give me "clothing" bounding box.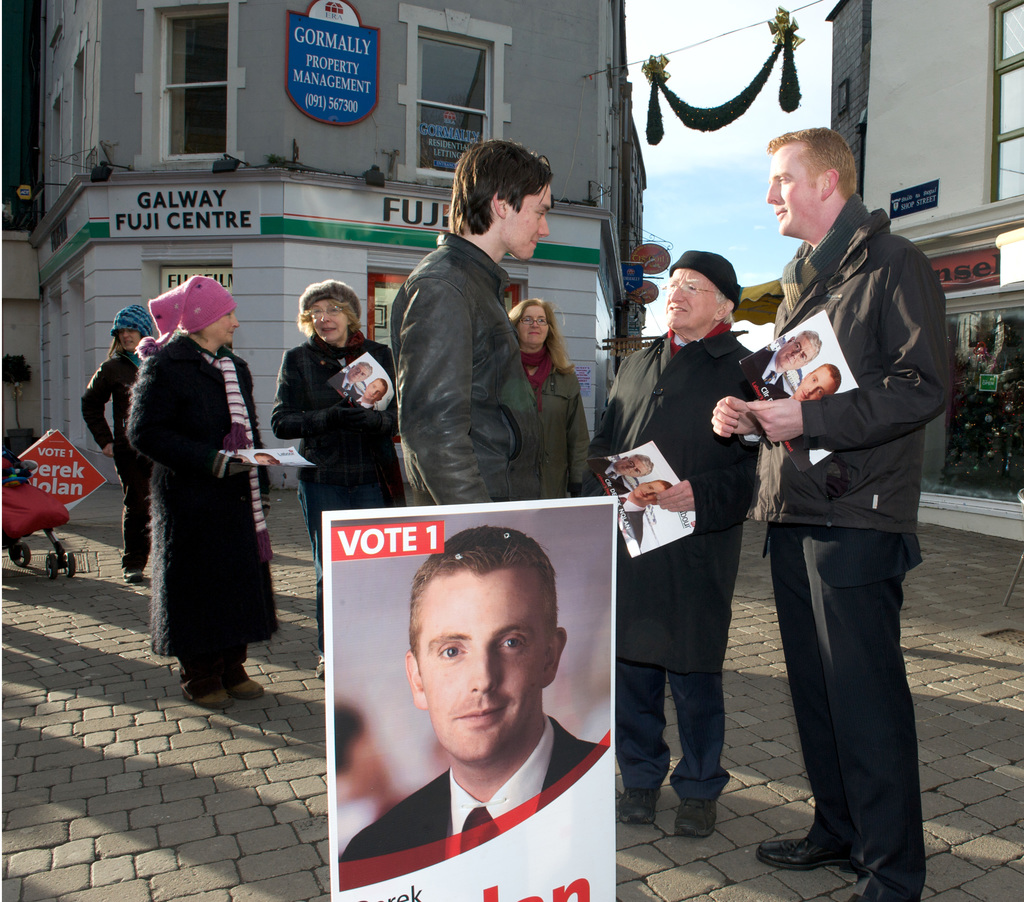
(77,345,156,574).
